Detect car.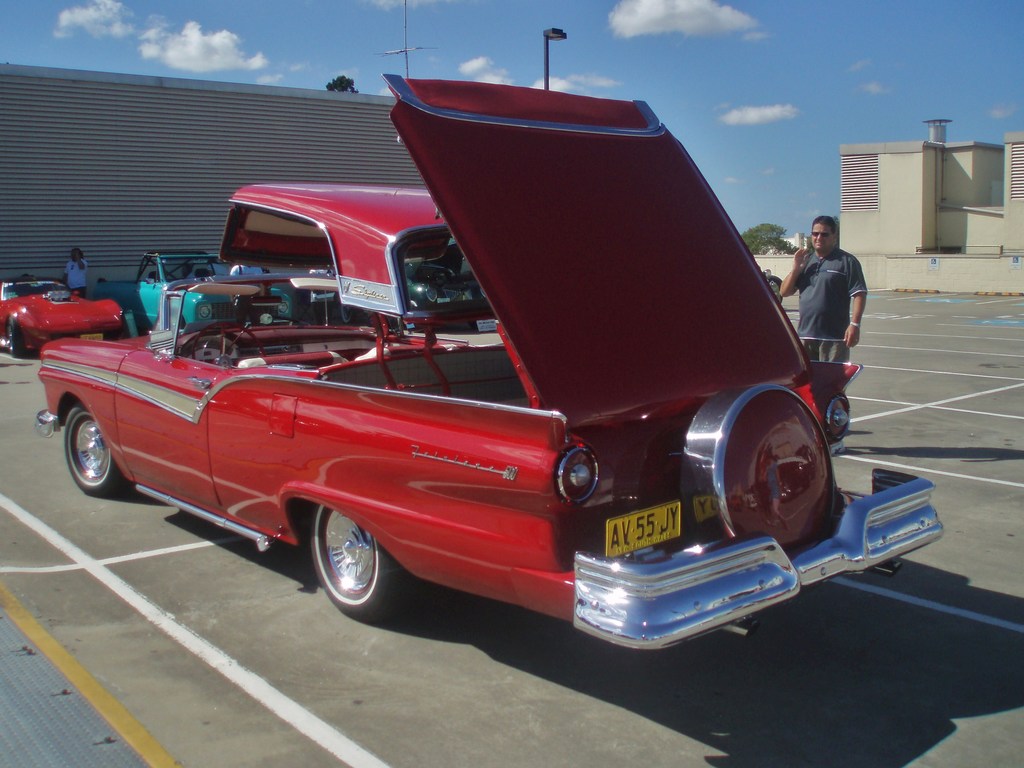
Detected at crop(124, 252, 292, 337).
